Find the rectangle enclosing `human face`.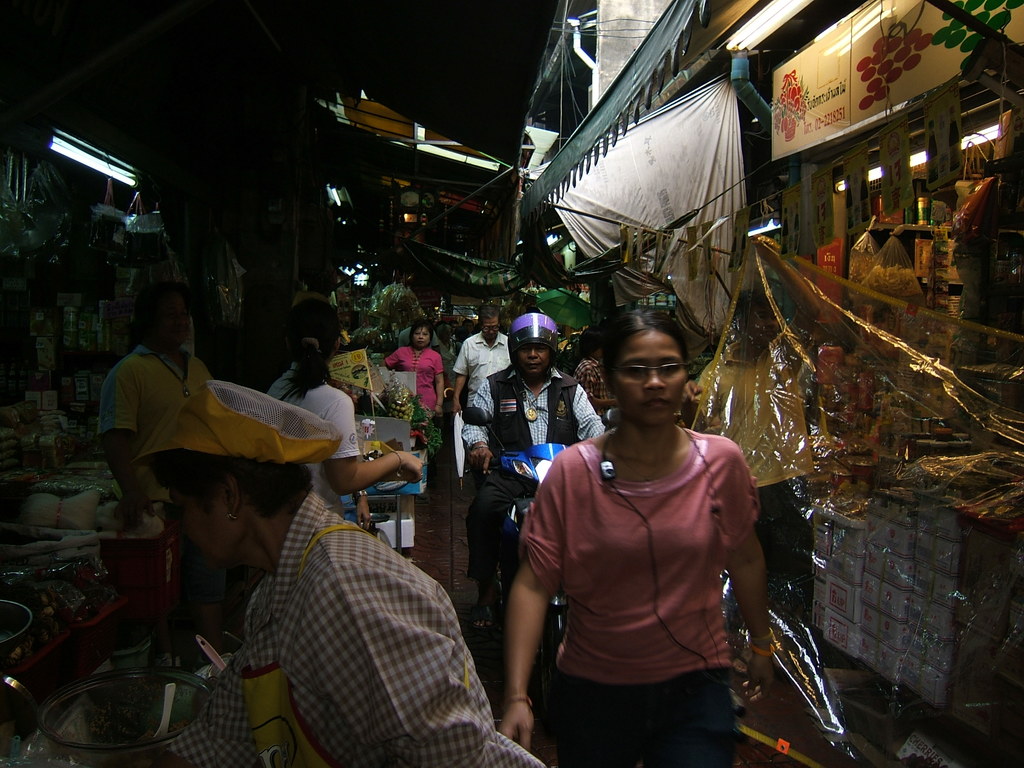
<region>163, 483, 234, 565</region>.
